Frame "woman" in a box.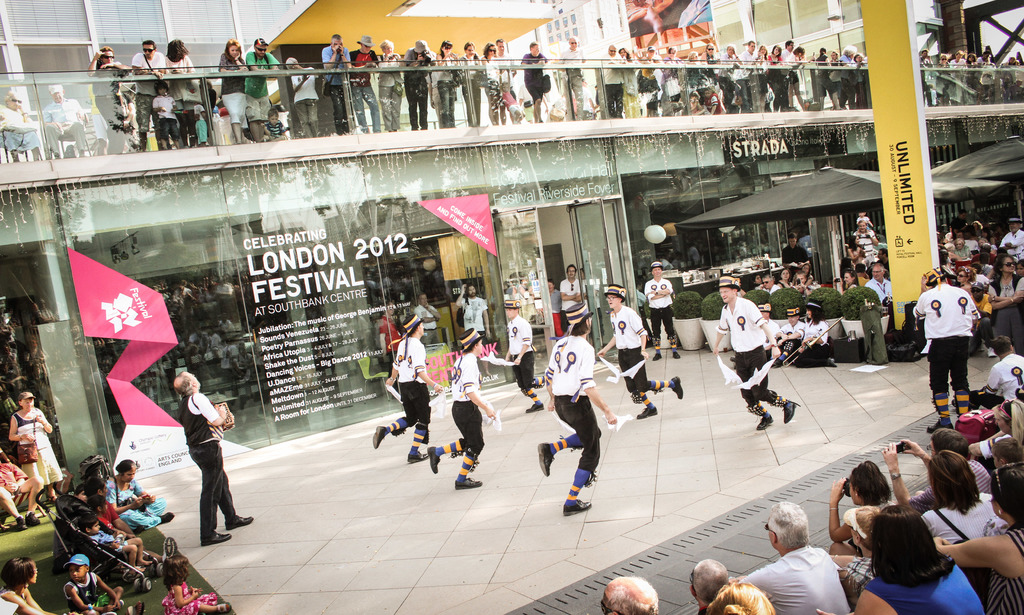
crop(839, 474, 972, 614).
